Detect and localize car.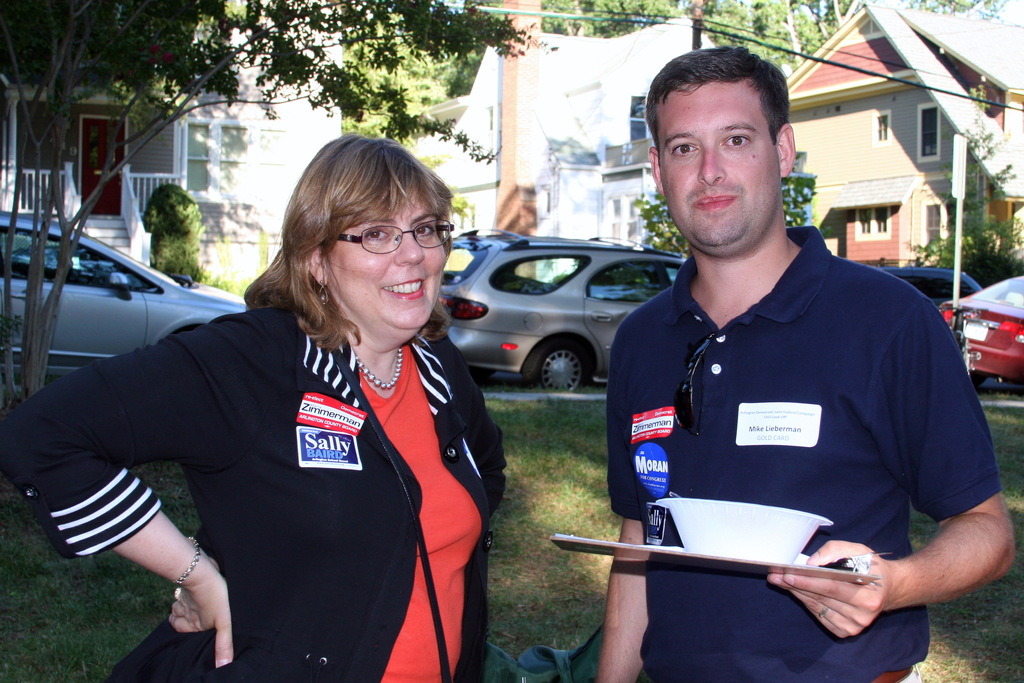
Localized at pyautogui.locateOnScreen(943, 267, 1023, 384).
